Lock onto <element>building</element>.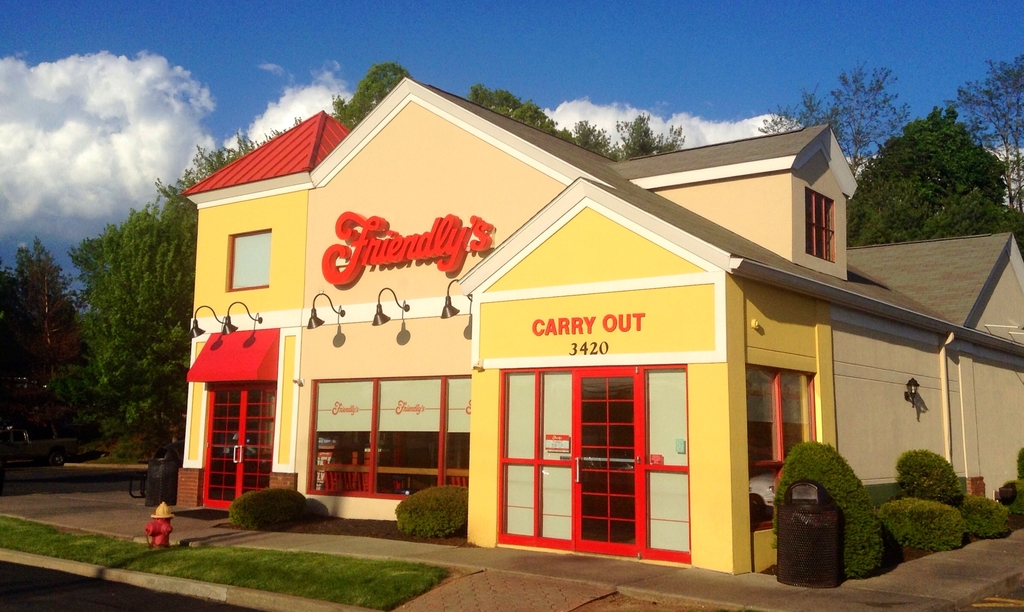
Locked: 179 80 1023 574.
